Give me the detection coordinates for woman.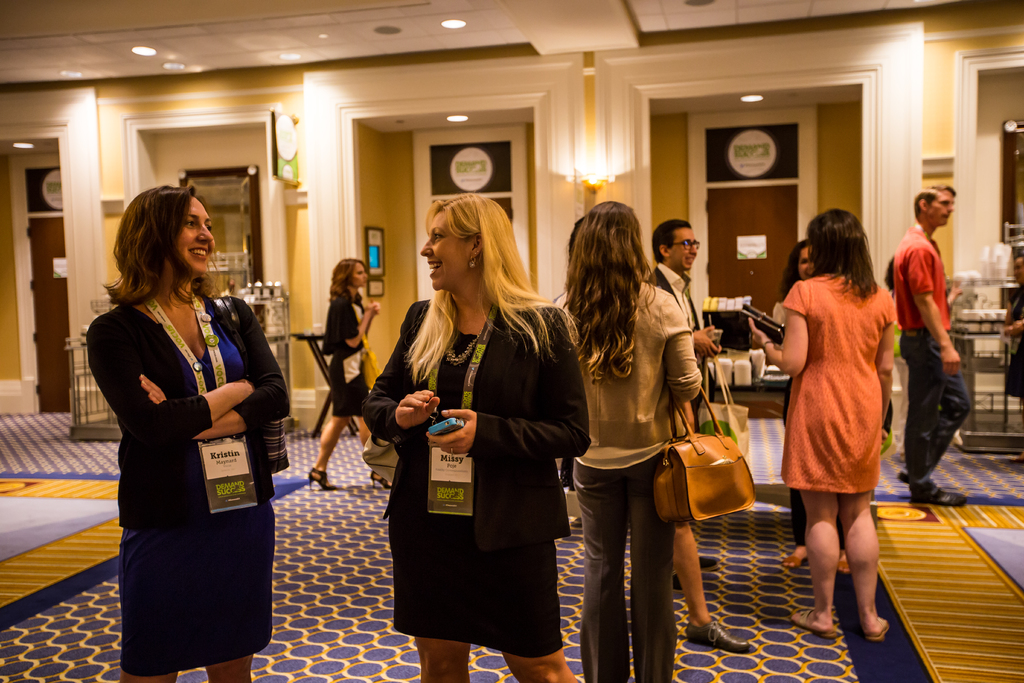
770:238:850:571.
